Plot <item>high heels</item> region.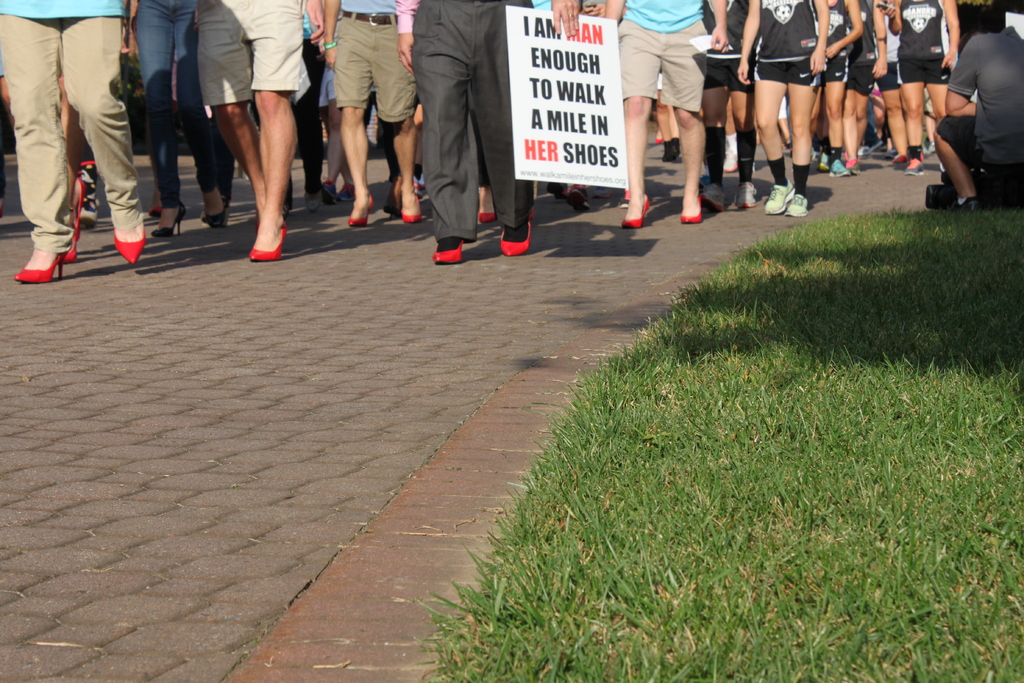
Plotted at x1=682 y1=198 x2=703 y2=226.
